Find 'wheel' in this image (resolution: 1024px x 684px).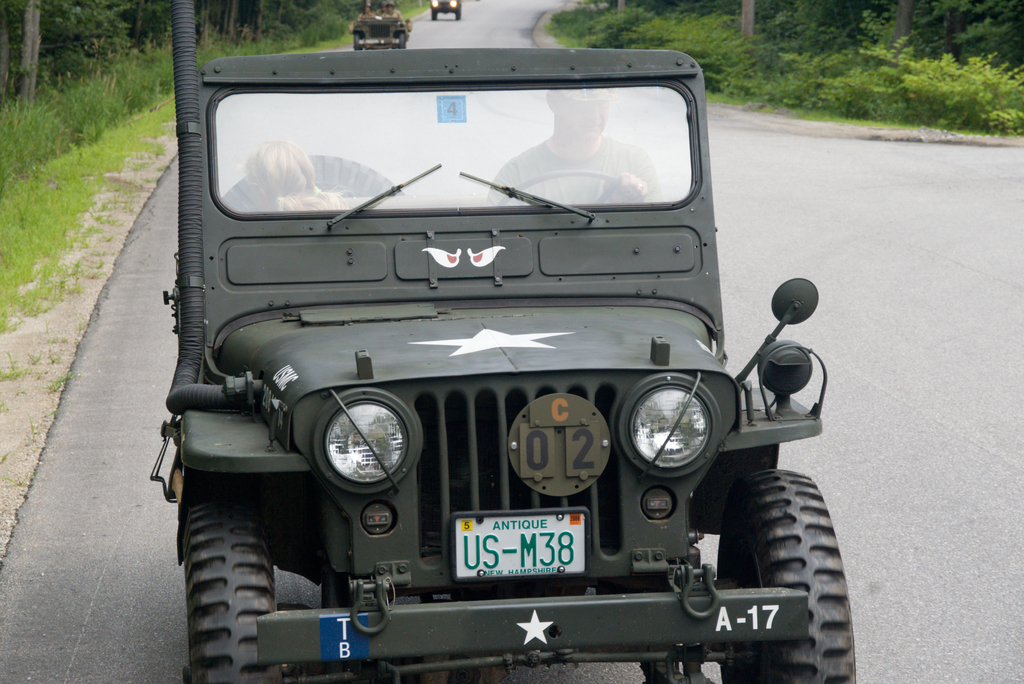
499:168:644:206.
